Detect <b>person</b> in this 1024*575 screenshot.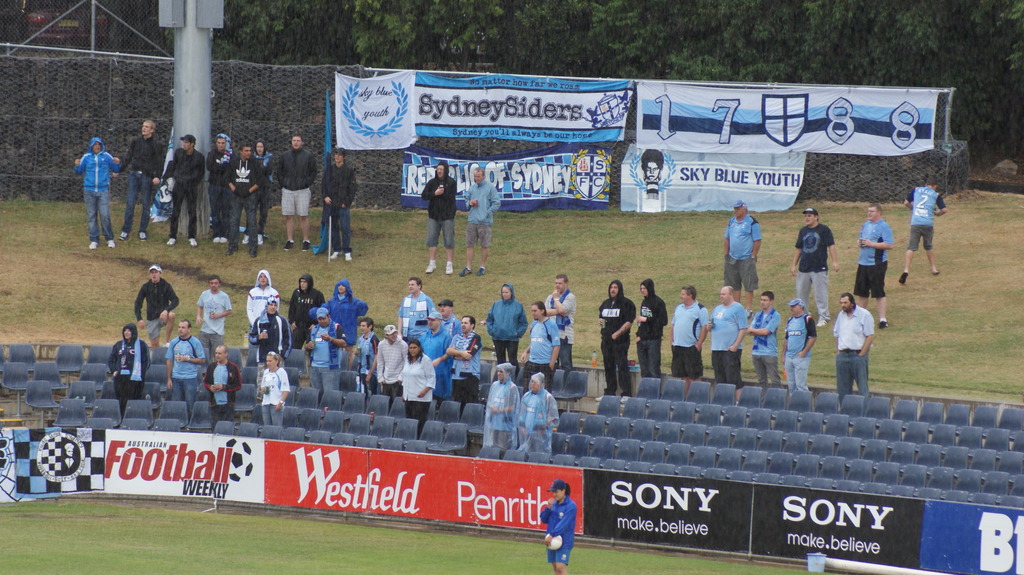
Detection: bbox=(391, 271, 427, 337).
